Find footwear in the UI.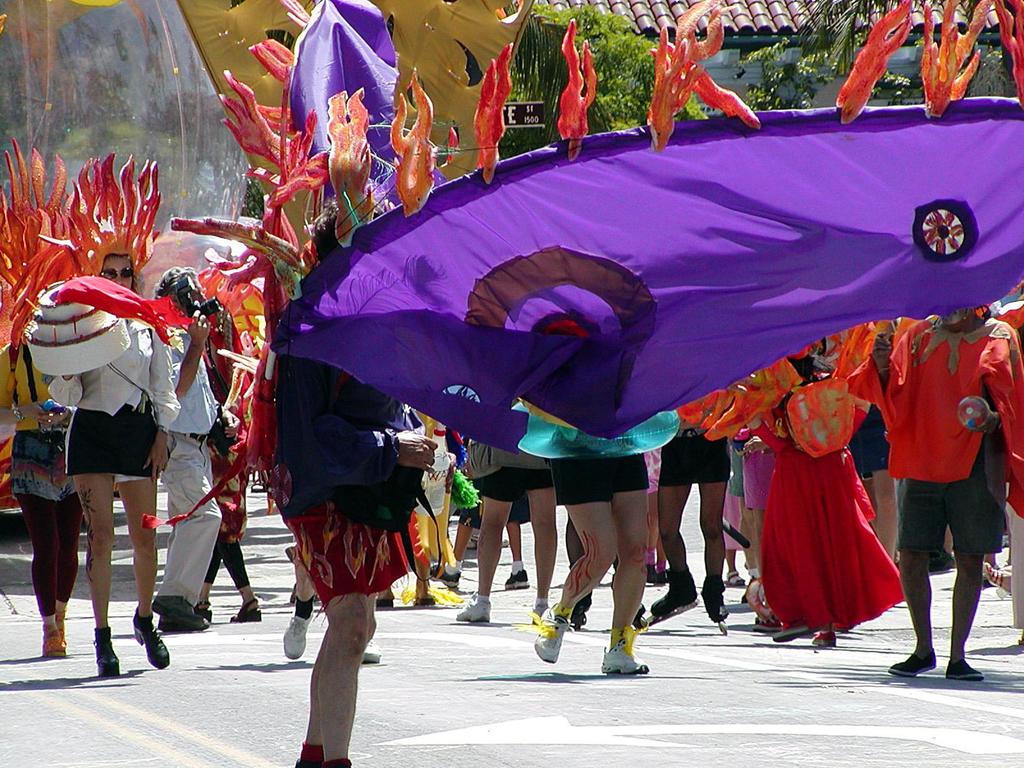
UI element at l=451, t=595, r=492, b=623.
